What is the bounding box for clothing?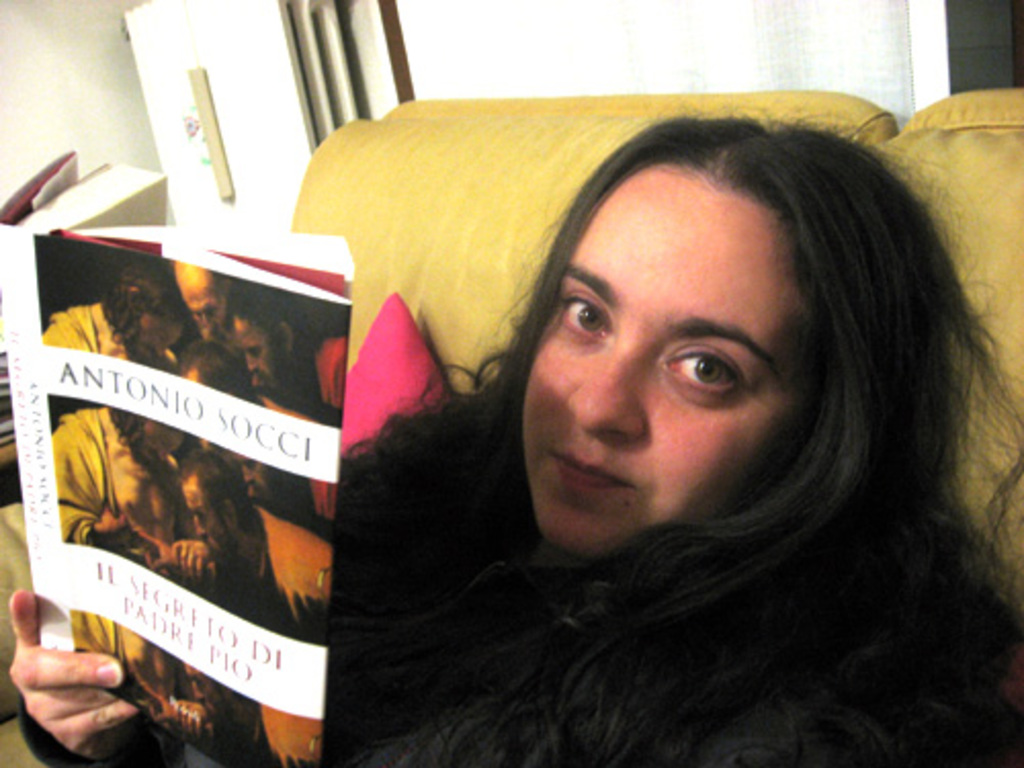
41, 305, 180, 375.
